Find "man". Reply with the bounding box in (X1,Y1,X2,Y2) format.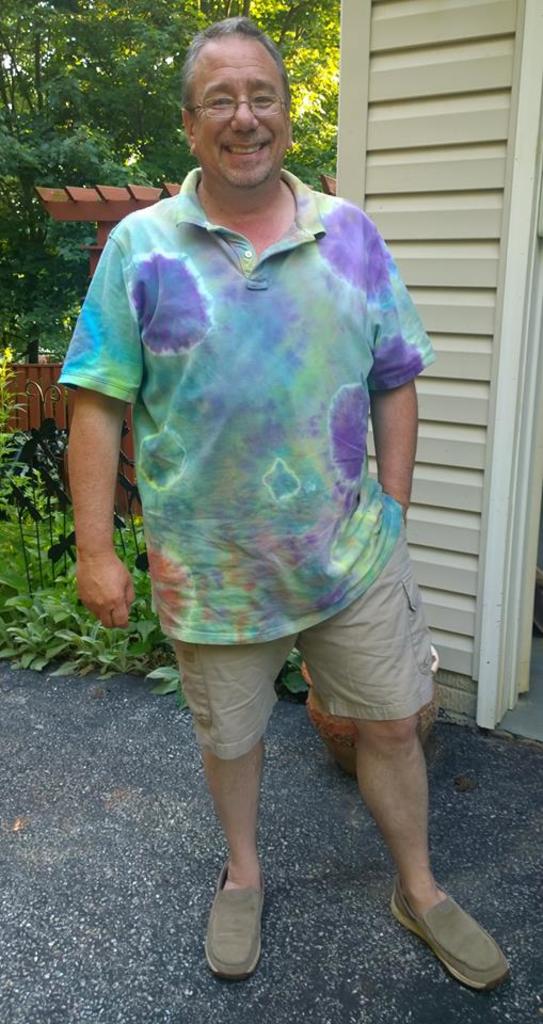
(66,20,511,987).
